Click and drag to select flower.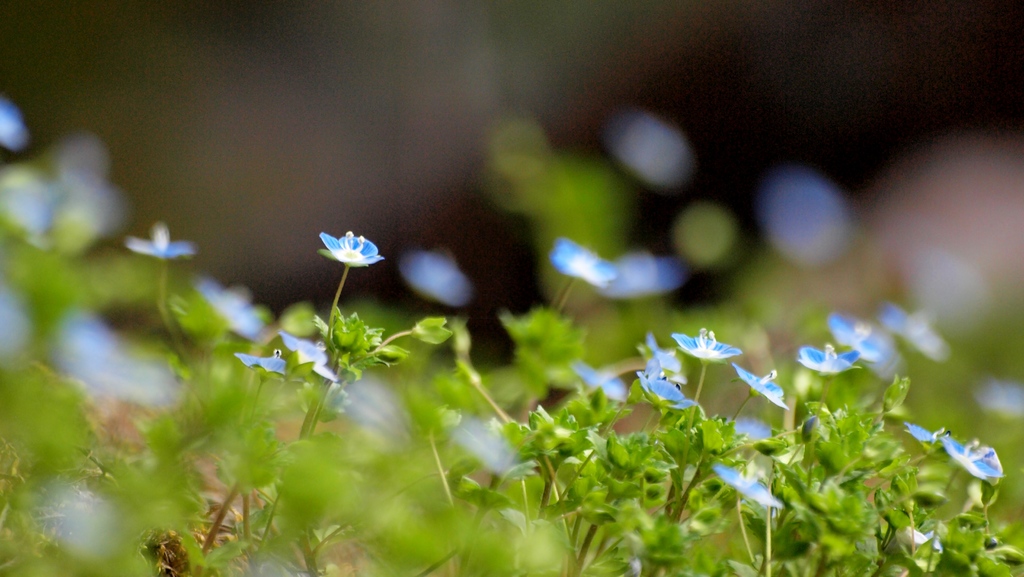
Selection: l=717, t=407, r=789, b=443.
